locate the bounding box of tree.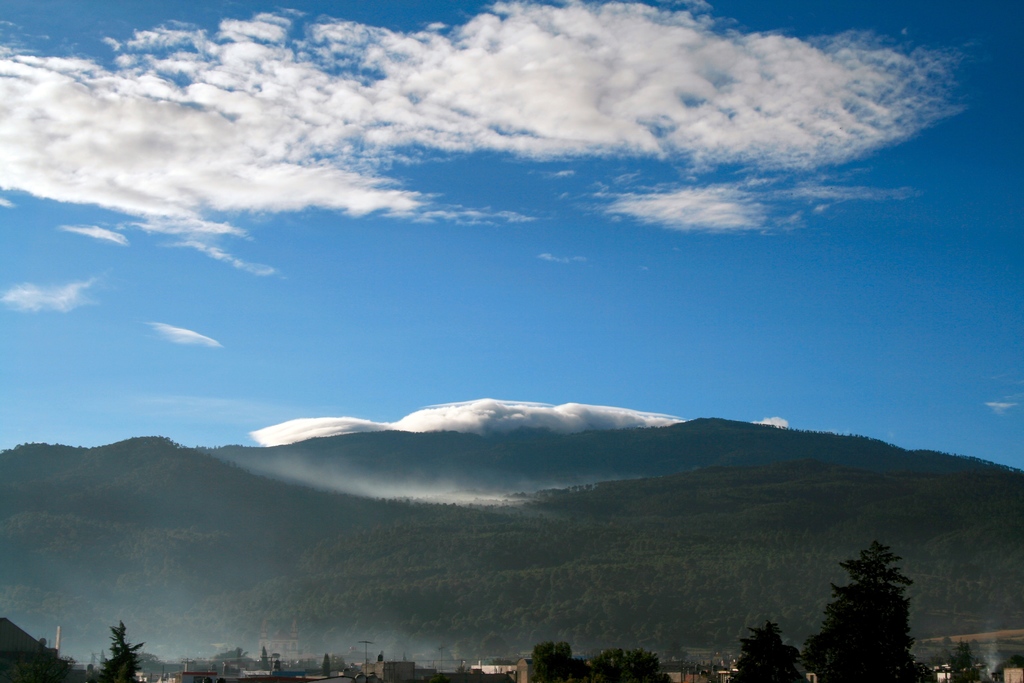
Bounding box: Rect(844, 549, 934, 650).
